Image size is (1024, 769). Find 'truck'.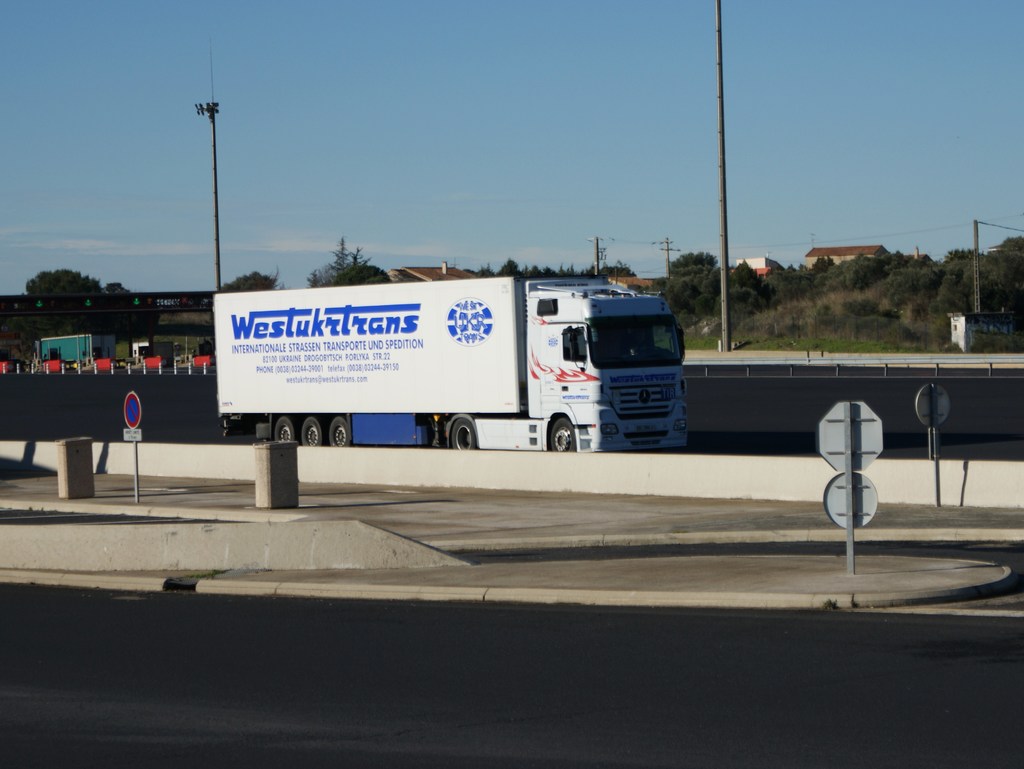
(x1=196, y1=264, x2=726, y2=467).
